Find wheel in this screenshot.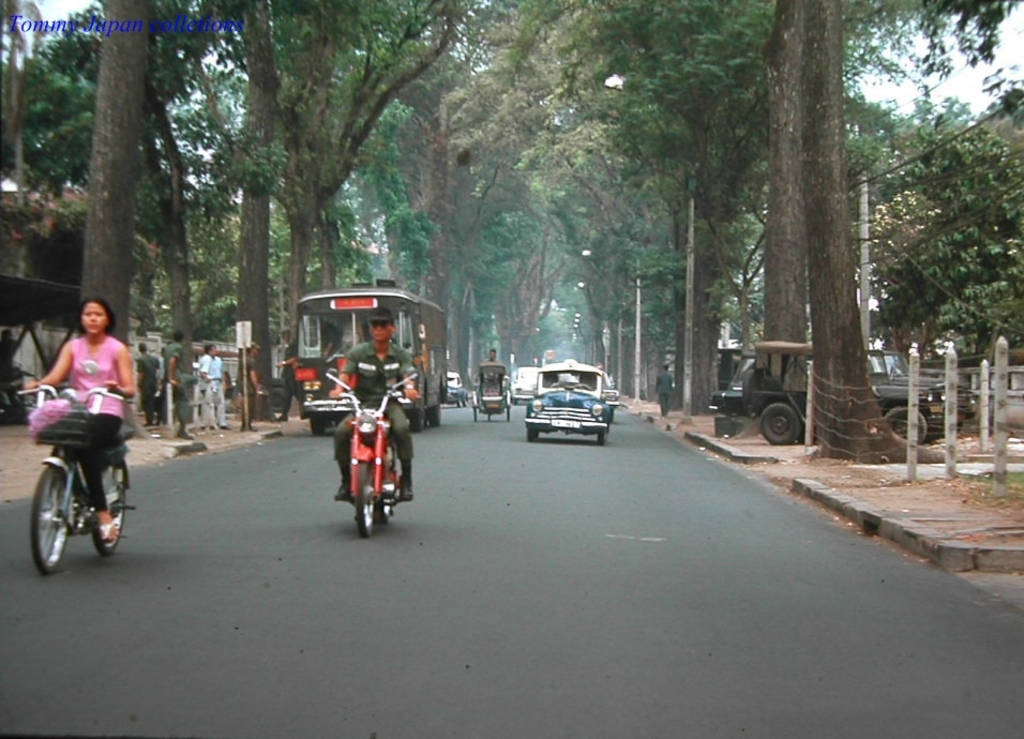
The bounding box for wheel is (355, 422, 376, 537).
